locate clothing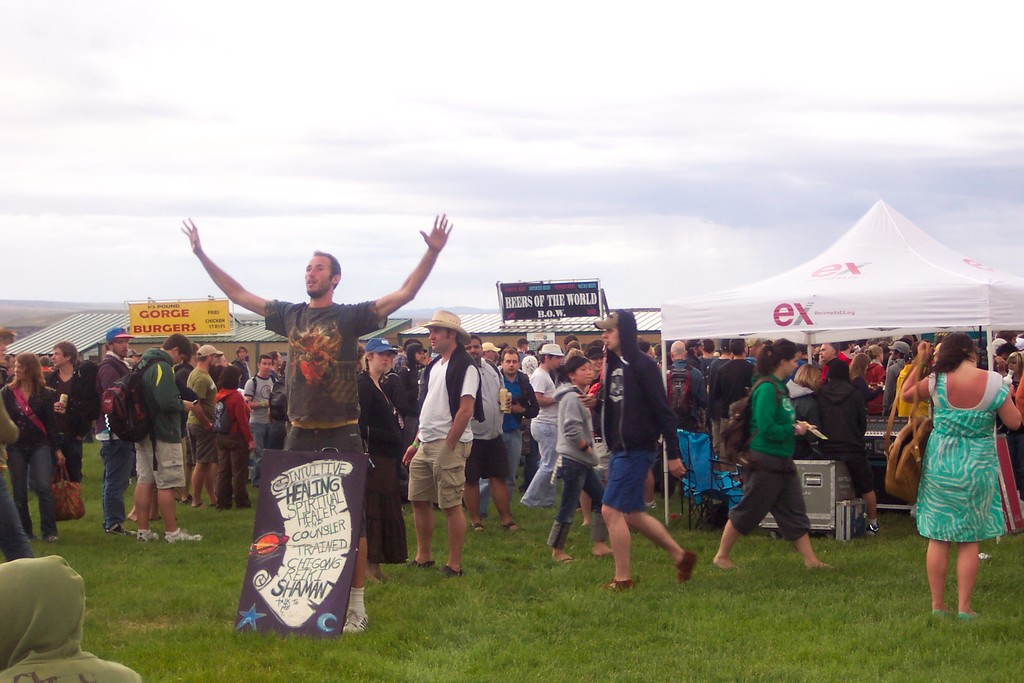
box=[409, 441, 477, 503]
